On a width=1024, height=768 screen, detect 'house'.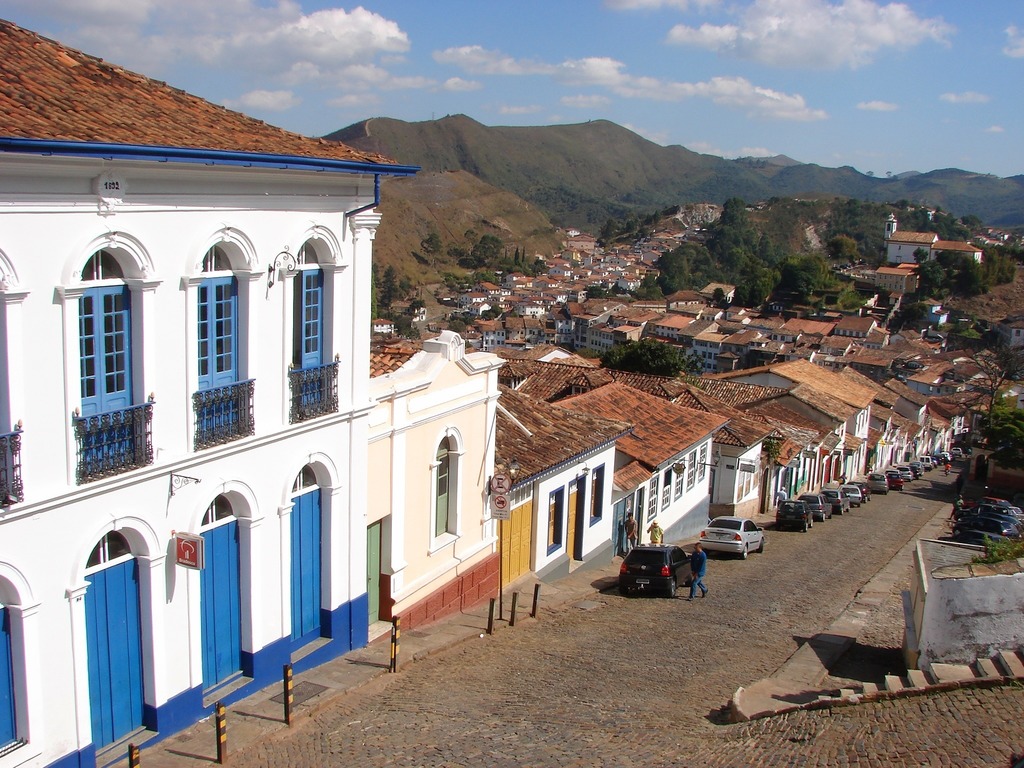
{"x1": 534, "y1": 371, "x2": 728, "y2": 556}.
